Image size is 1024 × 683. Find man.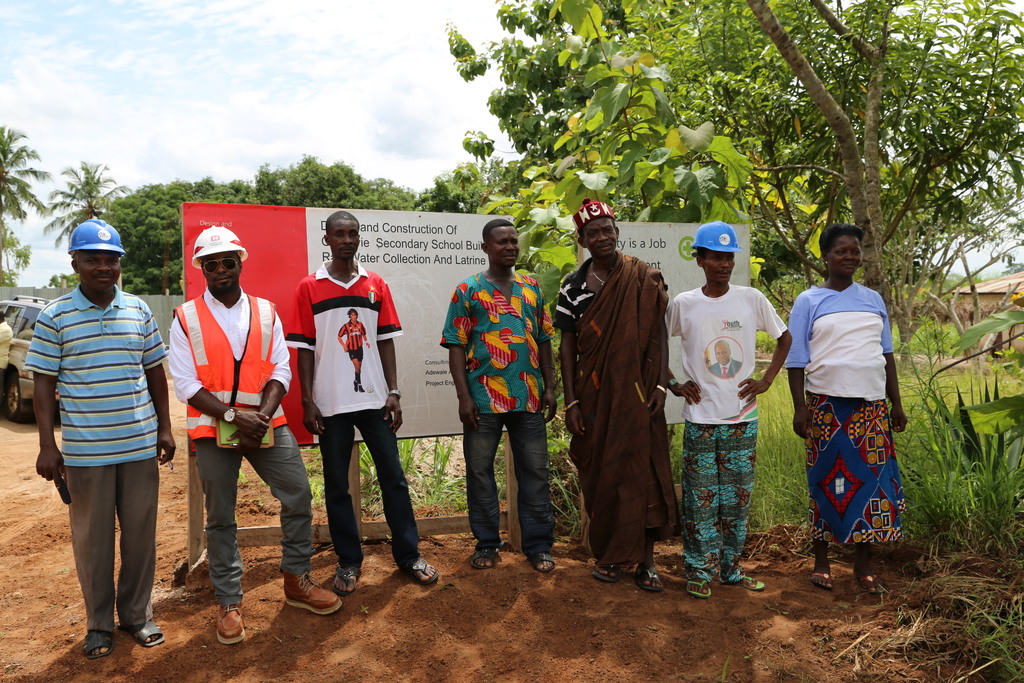
[left=439, top=214, right=557, bottom=578].
